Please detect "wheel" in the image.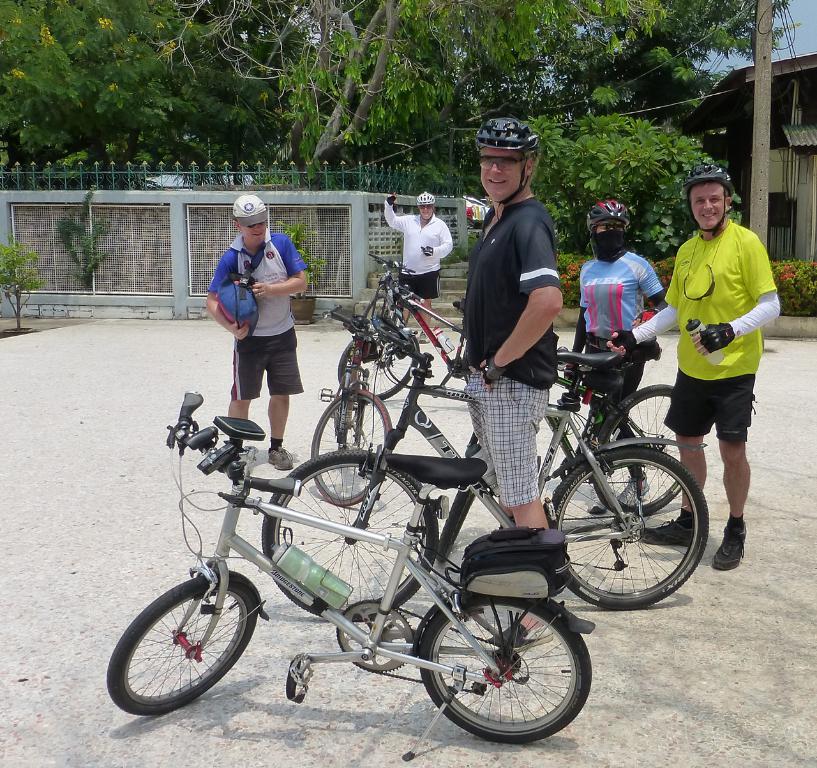
select_region(105, 568, 256, 716).
